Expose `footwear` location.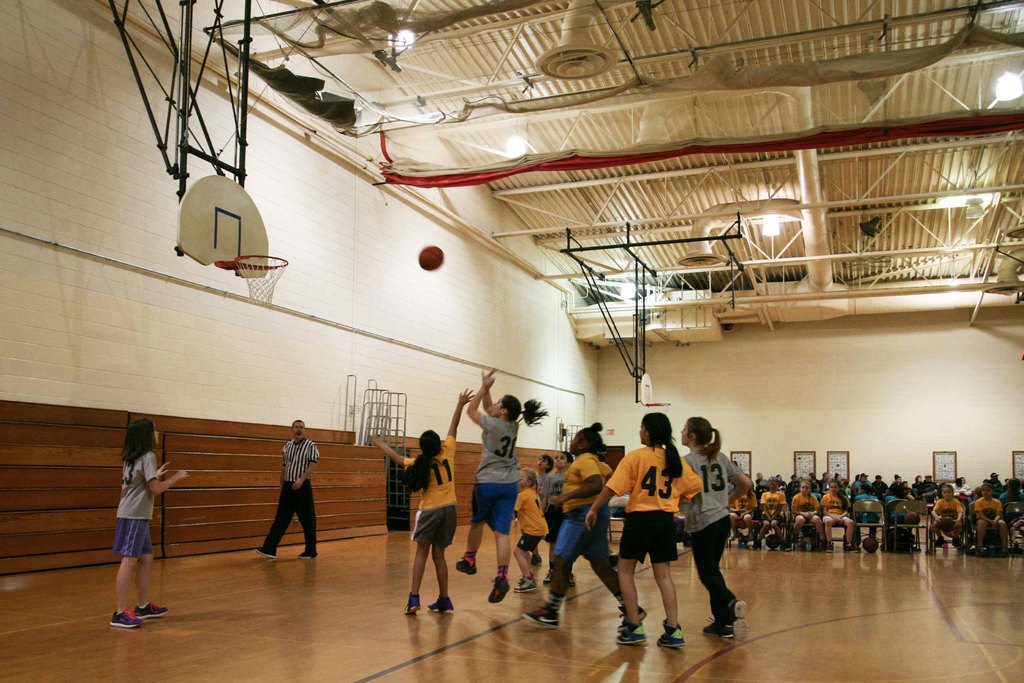
Exposed at <box>427,598,453,613</box>.
